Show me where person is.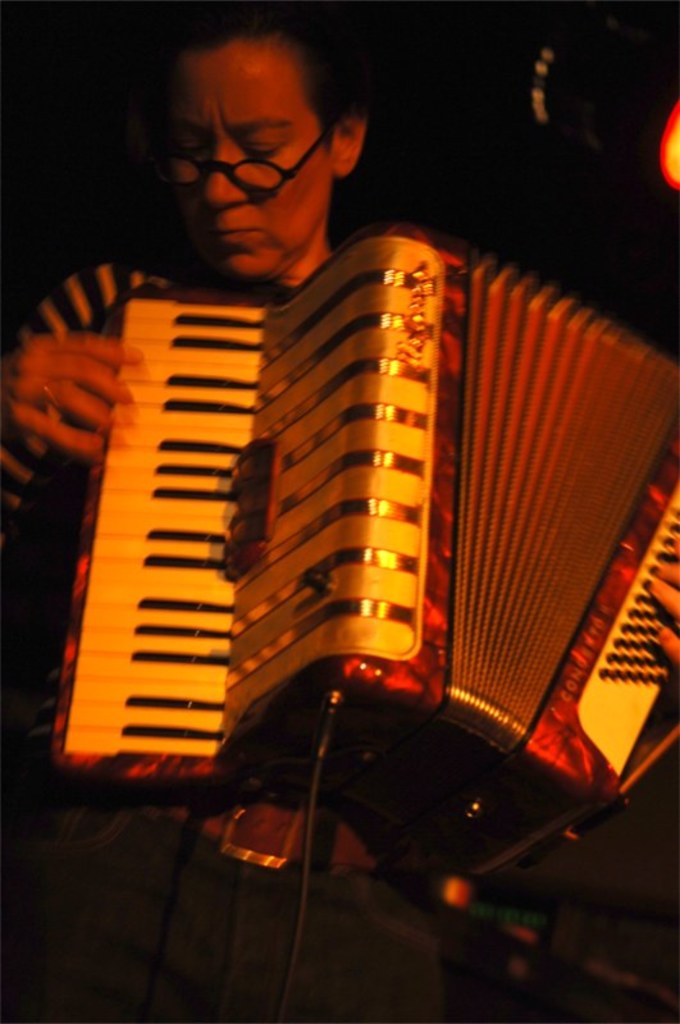
person is at 0,0,679,1023.
